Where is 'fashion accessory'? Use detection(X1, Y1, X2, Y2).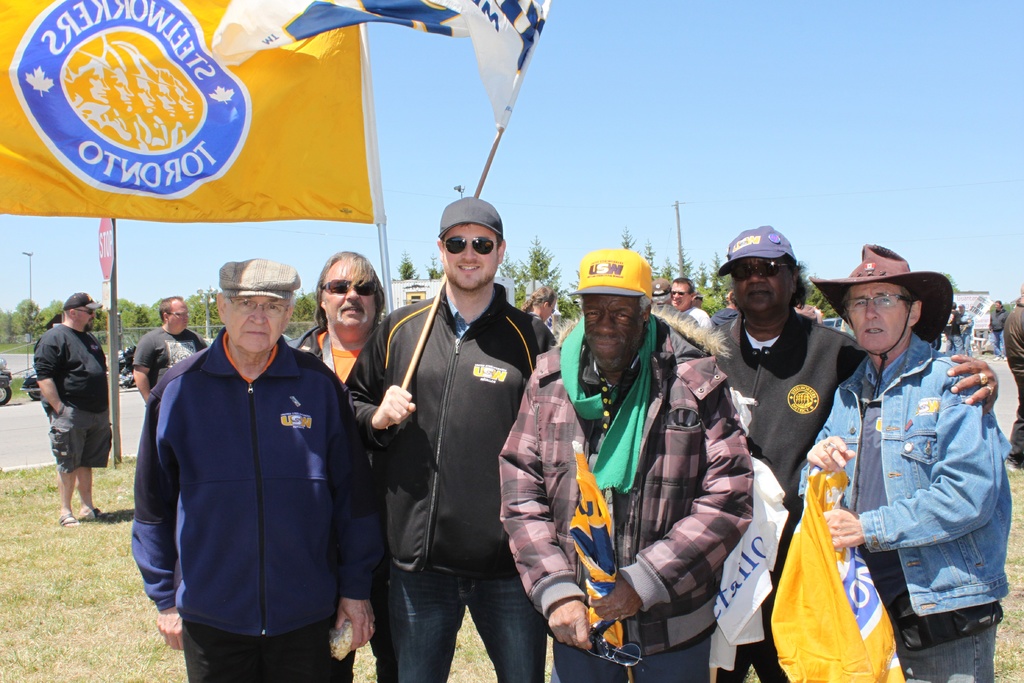
detection(63, 293, 105, 308).
